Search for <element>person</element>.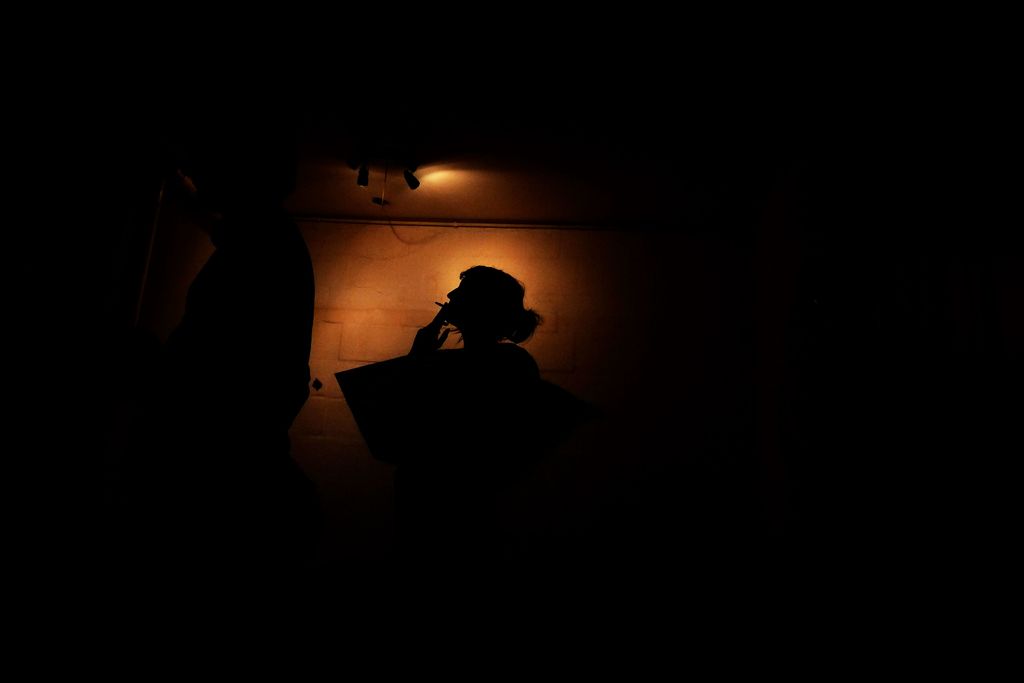
Found at (left=178, top=199, right=316, bottom=442).
